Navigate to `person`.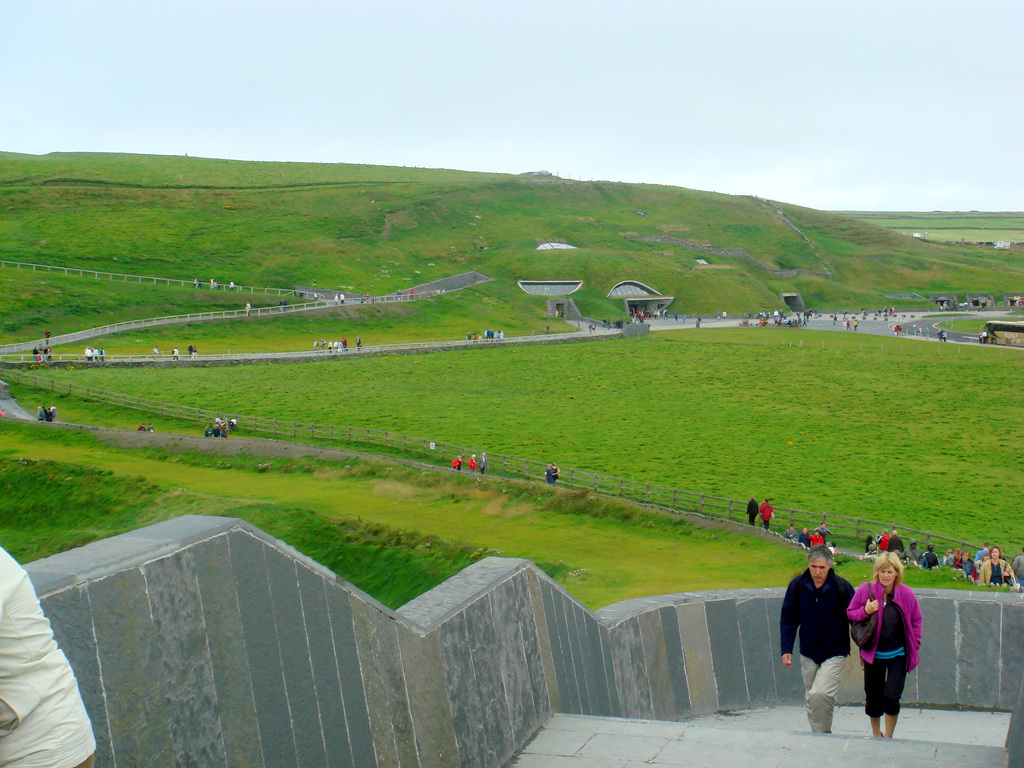
Navigation target: (left=783, top=526, right=796, bottom=543).
